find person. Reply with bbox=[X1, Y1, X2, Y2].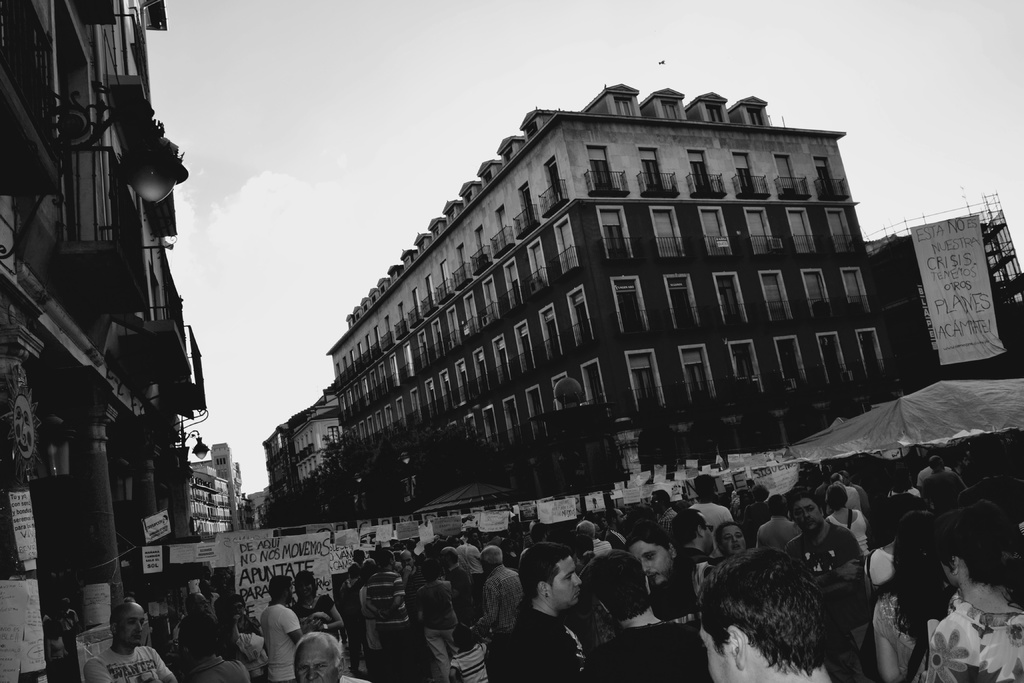
bbox=[87, 598, 180, 682].
